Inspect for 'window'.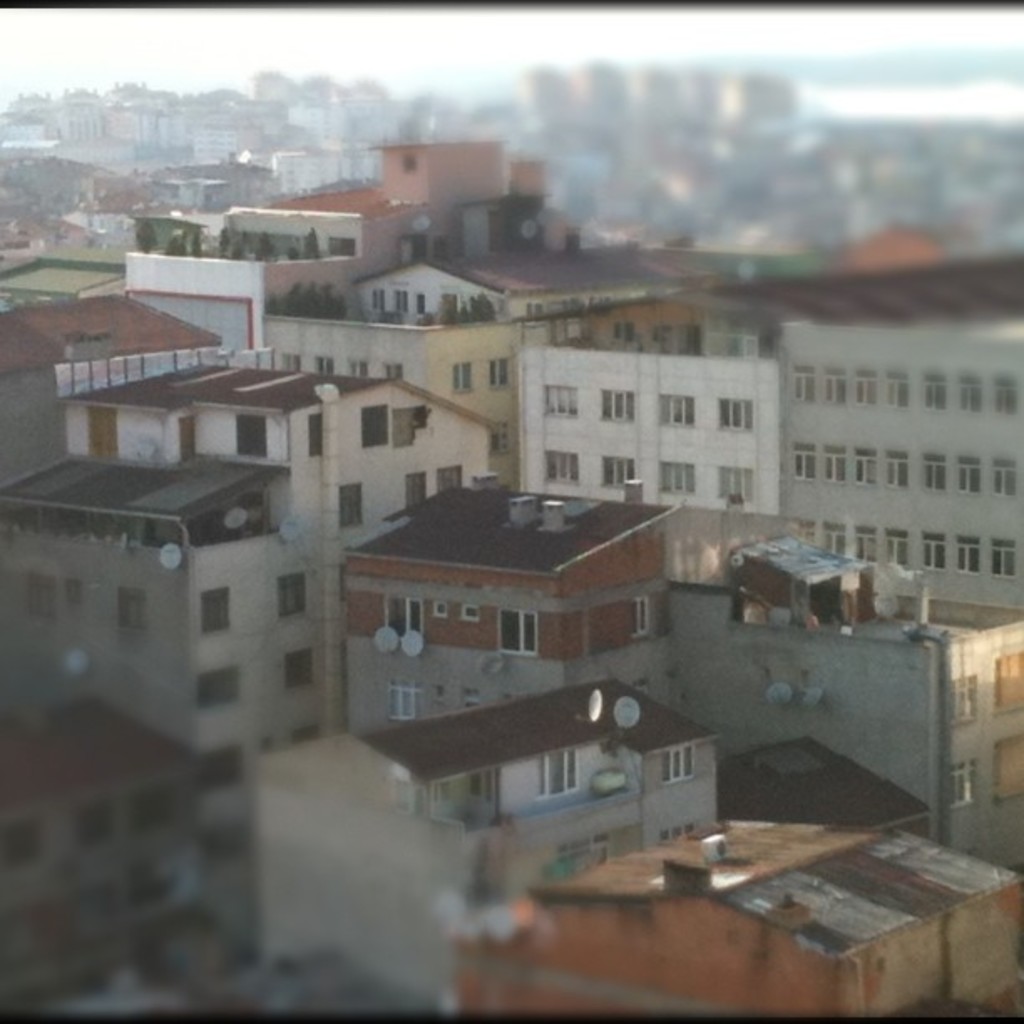
Inspection: BBox(954, 453, 980, 489).
